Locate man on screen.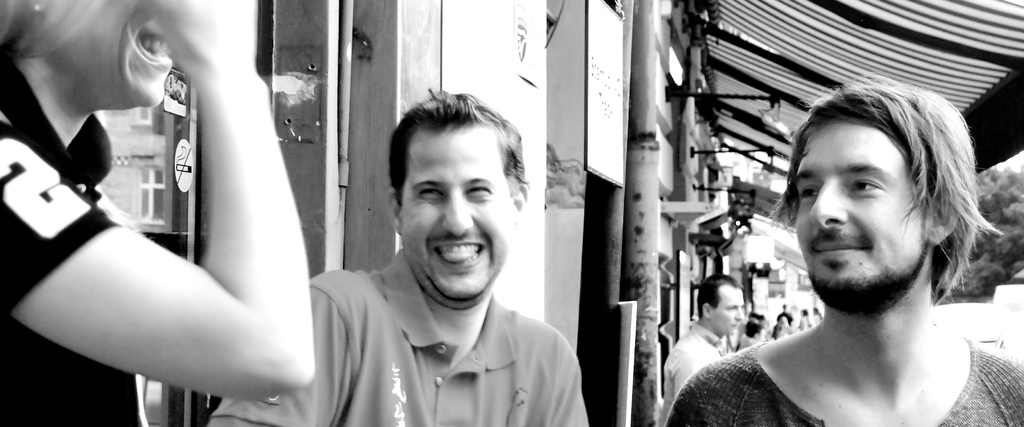
On screen at 776/301/797/323.
